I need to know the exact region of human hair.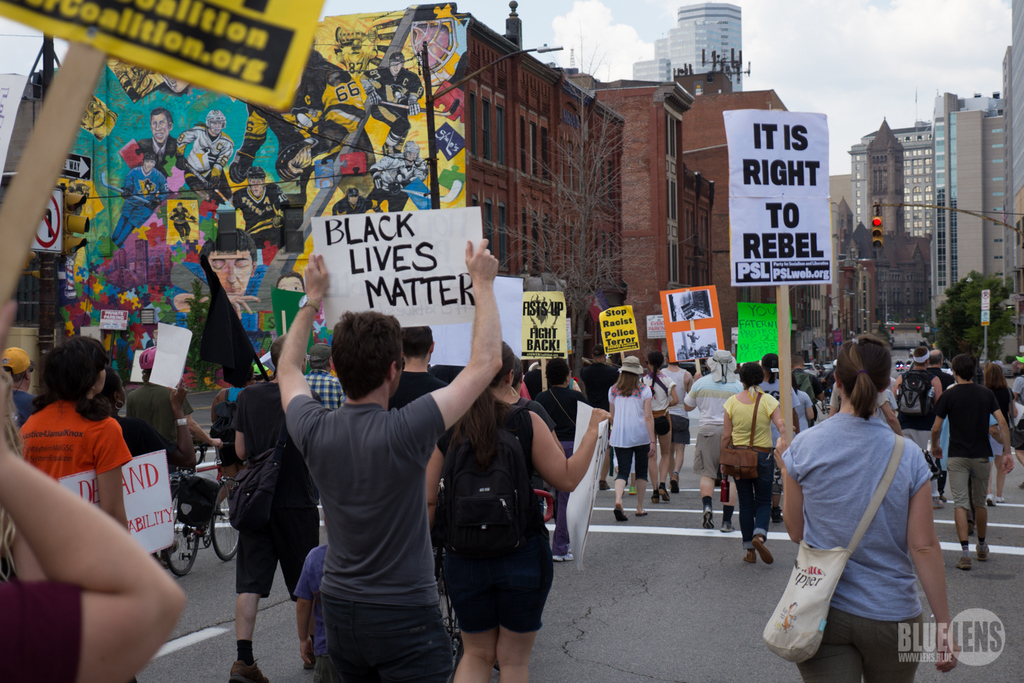
Region: [left=207, top=111, right=227, bottom=133].
